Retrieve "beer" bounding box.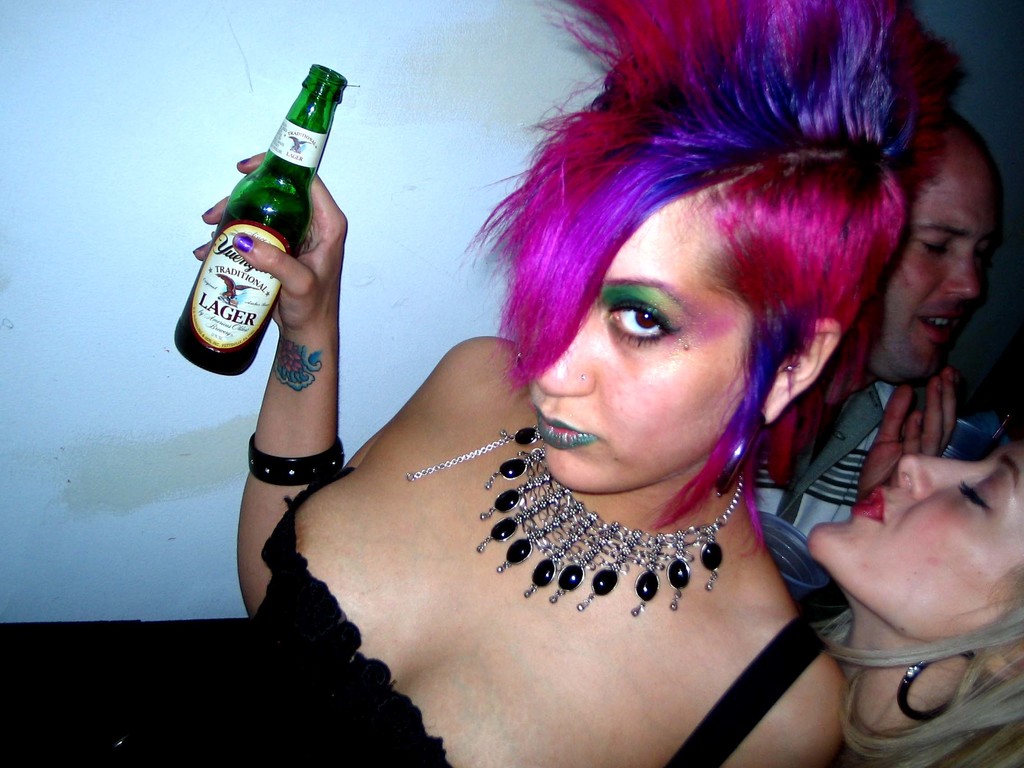
Bounding box: <bbox>170, 48, 362, 385</bbox>.
